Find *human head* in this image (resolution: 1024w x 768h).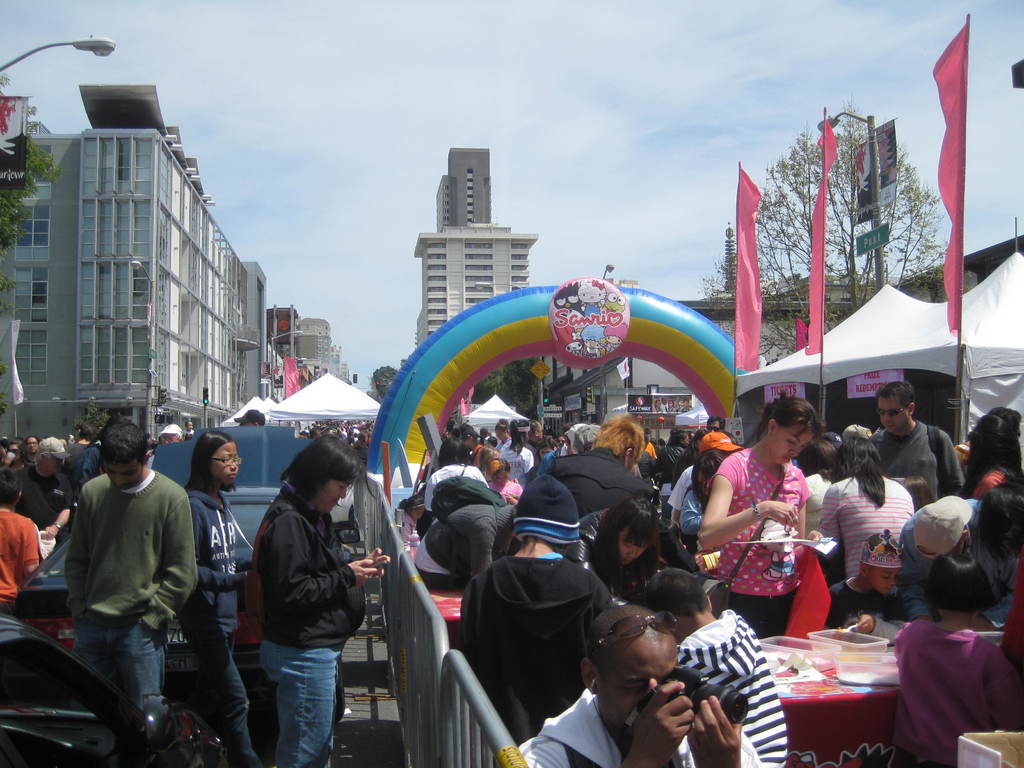
859, 538, 899, 597.
